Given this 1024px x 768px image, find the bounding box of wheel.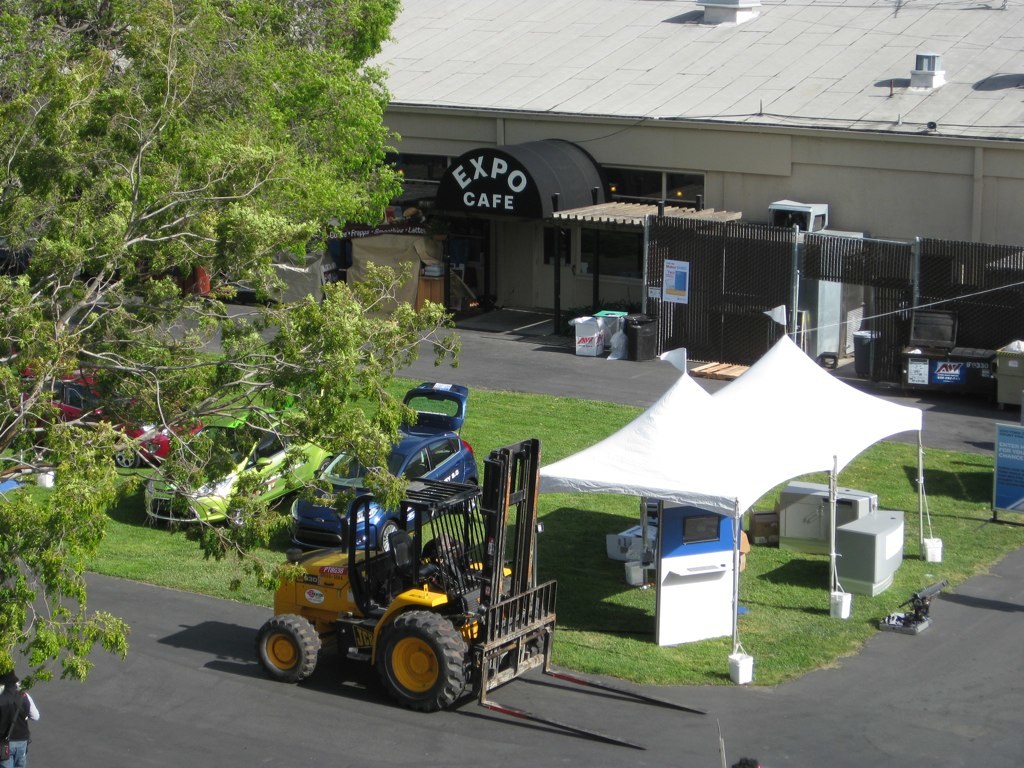
{"x1": 255, "y1": 615, "x2": 321, "y2": 682}.
